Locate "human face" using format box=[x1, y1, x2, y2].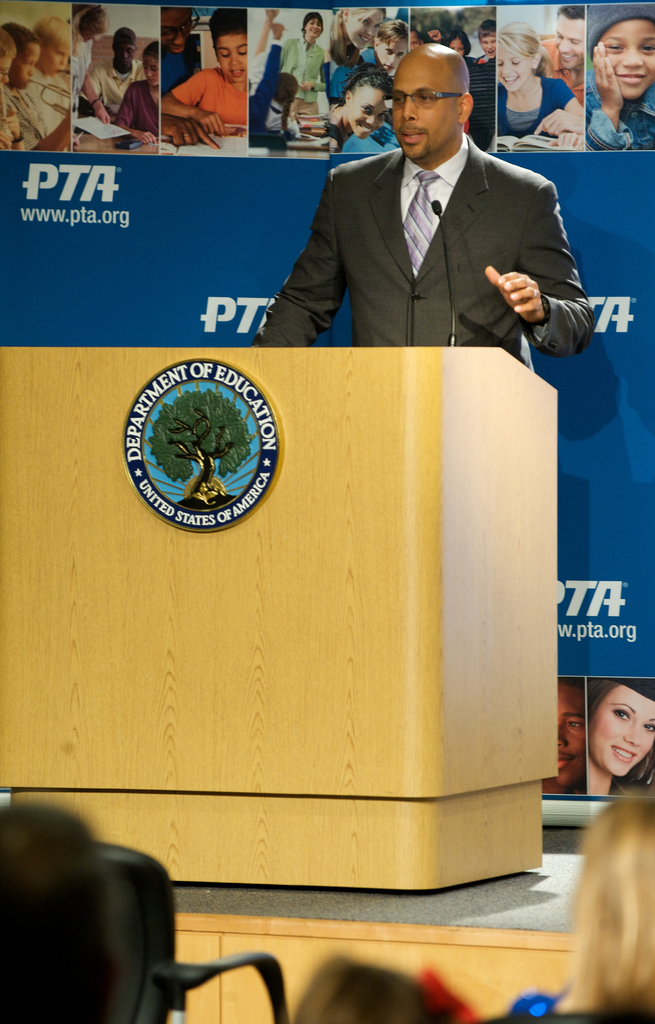
box=[390, 58, 458, 161].
